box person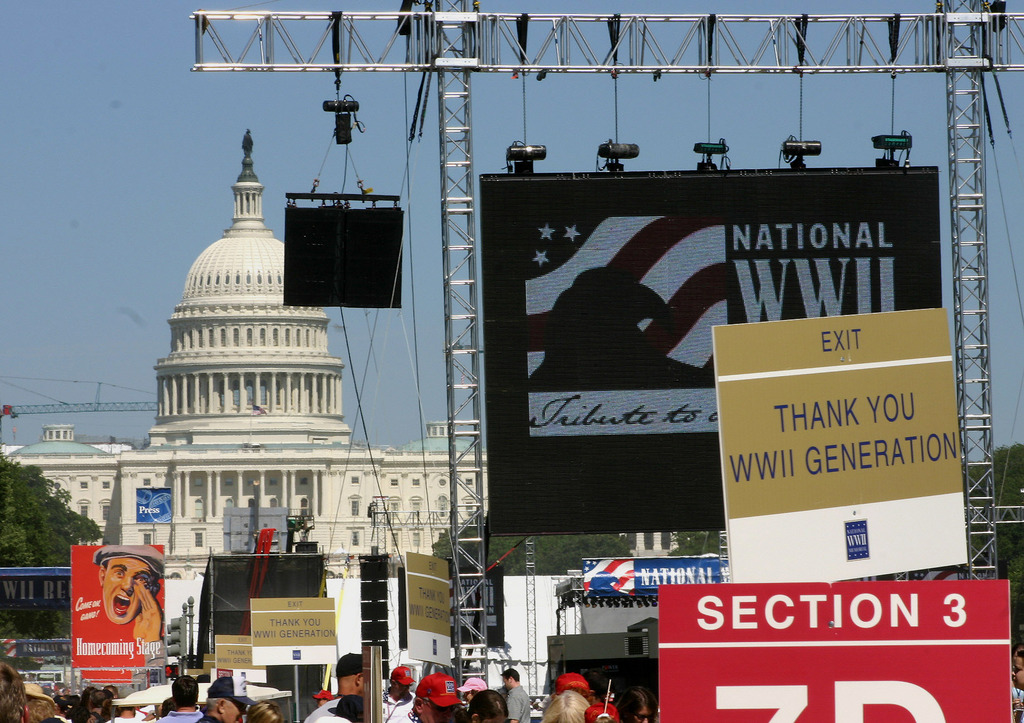
left=115, top=697, right=151, bottom=722
